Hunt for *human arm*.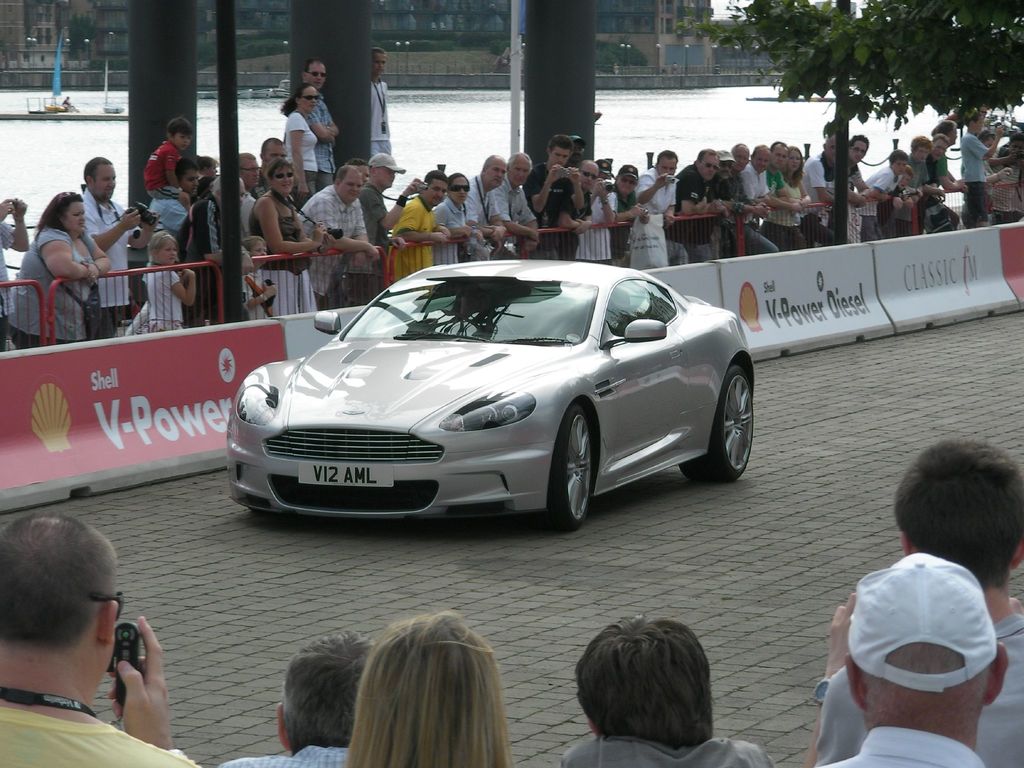
Hunted down at [936,170,960,191].
